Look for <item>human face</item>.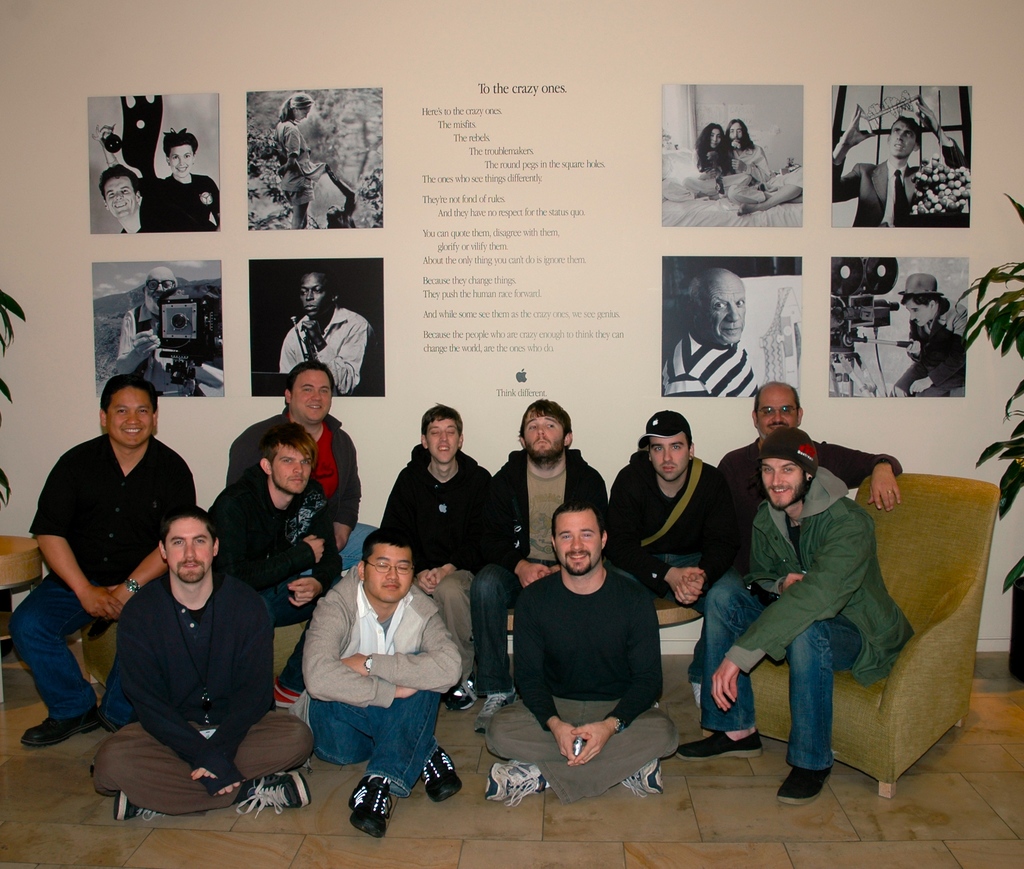
Found: (x1=701, y1=277, x2=746, y2=343).
